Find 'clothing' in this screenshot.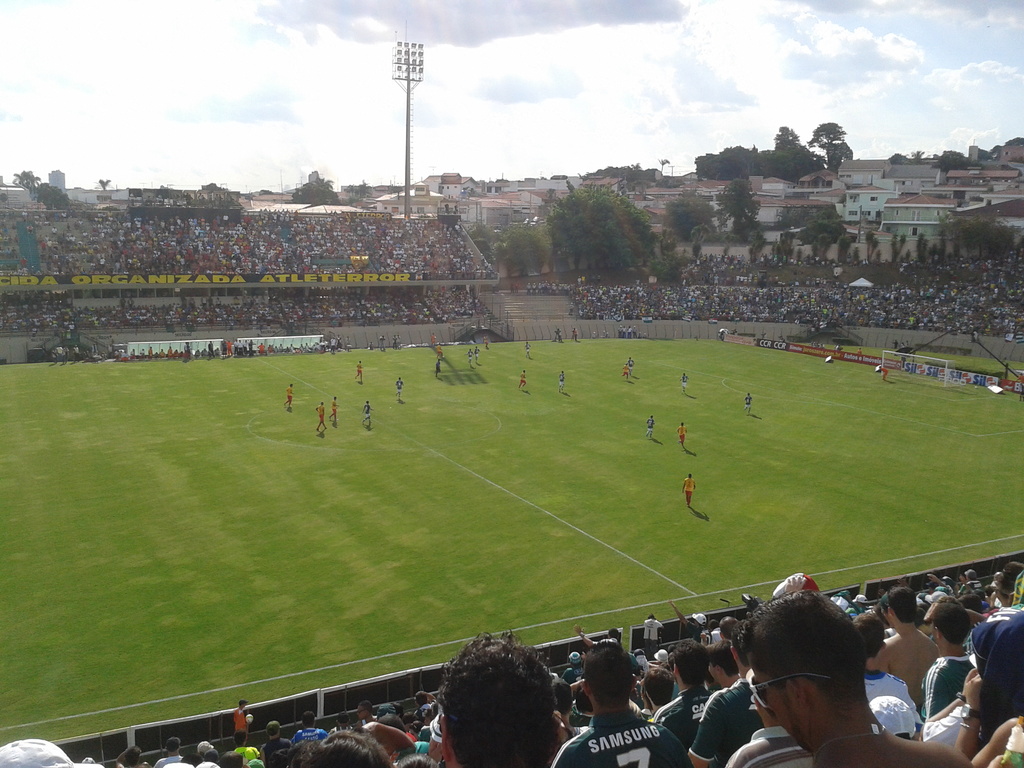
The bounding box for 'clothing' is [left=843, top=606, right=867, bottom=628].
